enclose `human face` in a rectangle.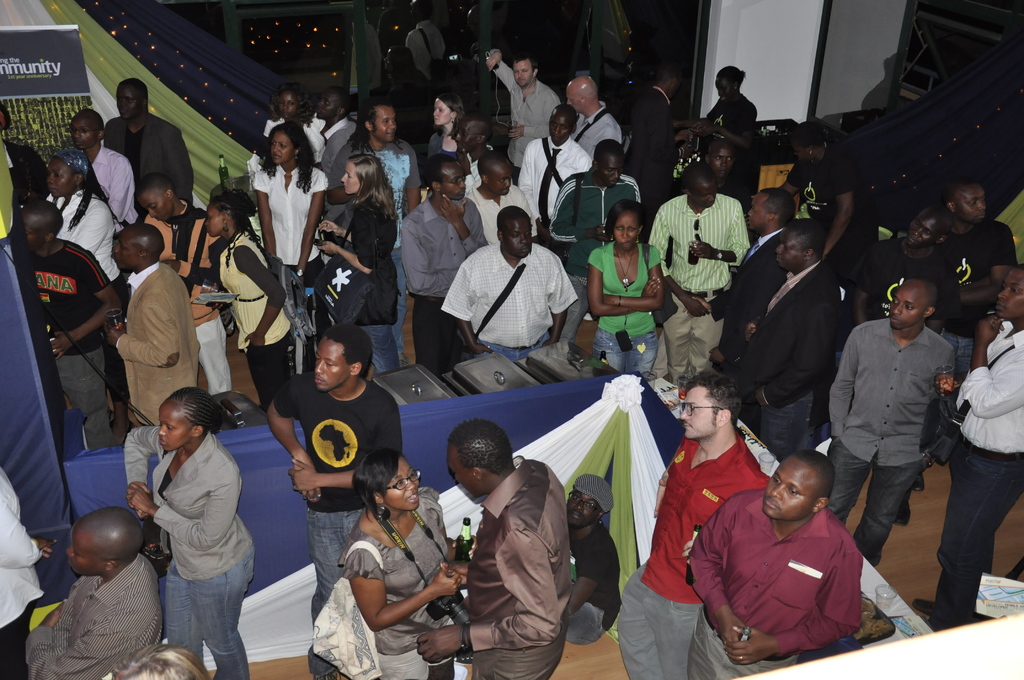
<box>371,102,394,138</box>.
